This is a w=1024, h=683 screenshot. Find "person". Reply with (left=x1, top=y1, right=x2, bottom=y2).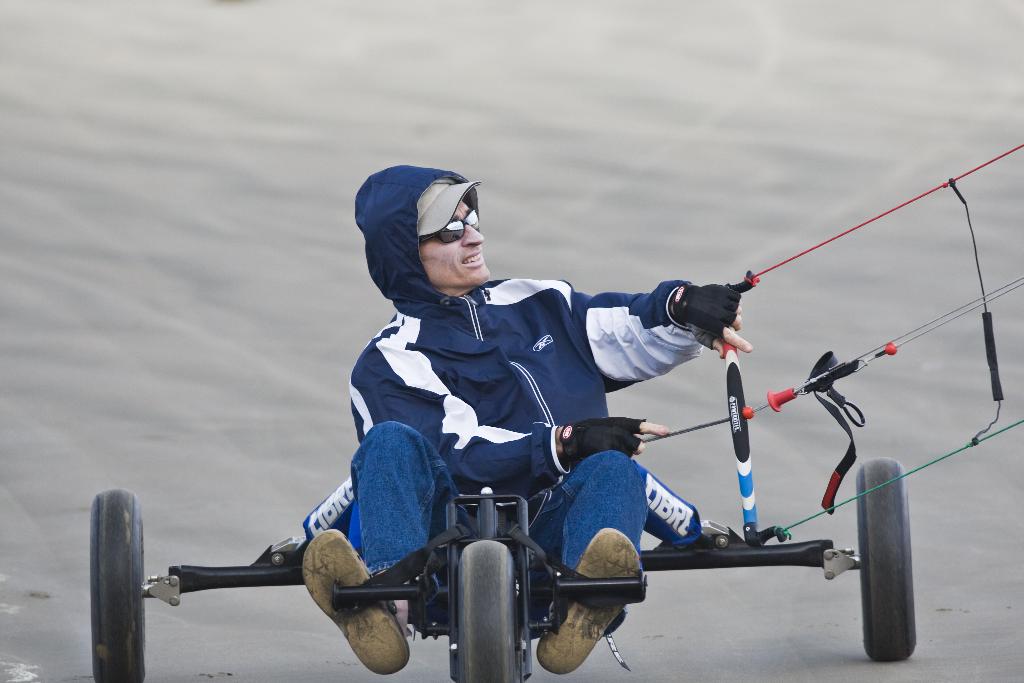
(left=299, top=167, right=754, bottom=677).
